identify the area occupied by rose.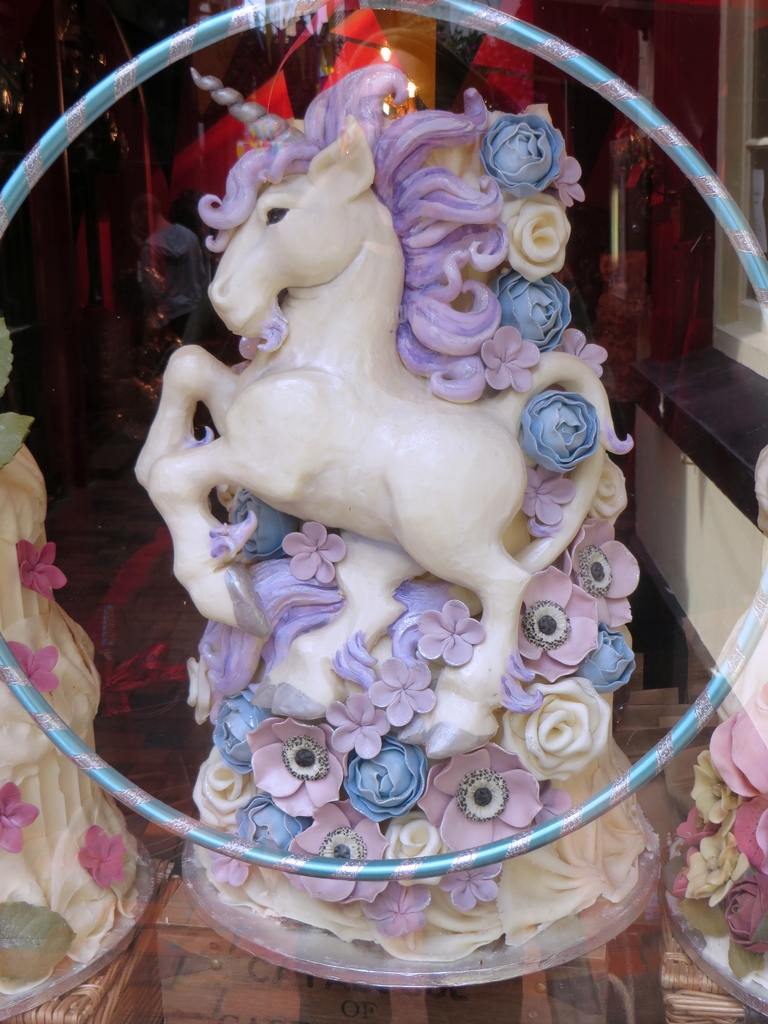
Area: [728,872,767,956].
